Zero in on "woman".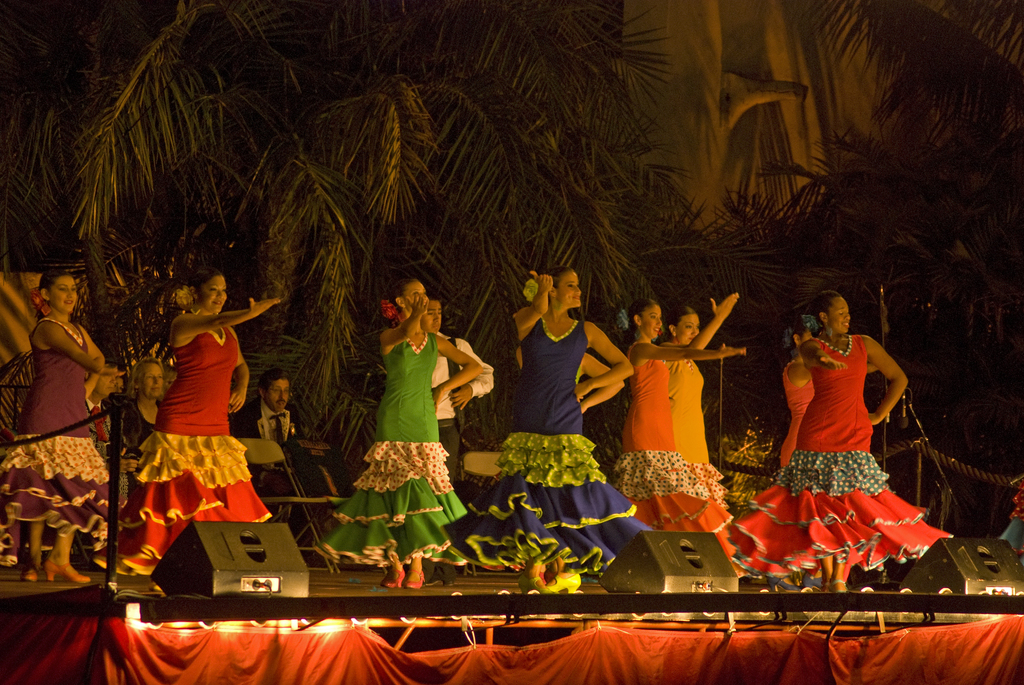
Zeroed in: (657,287,742,505).
